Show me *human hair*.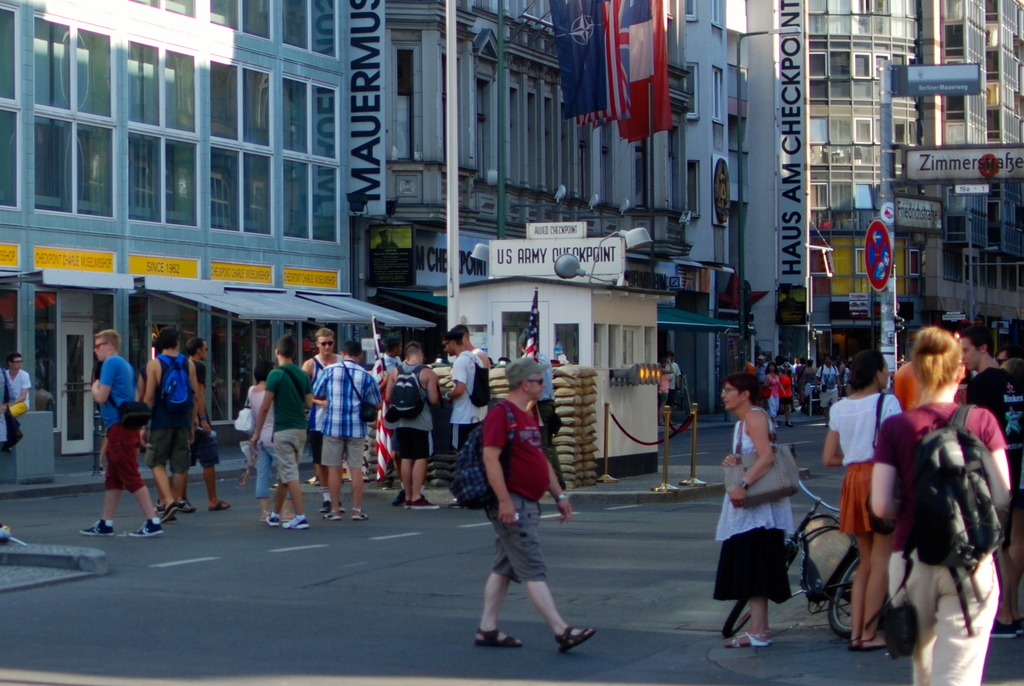
*human hair* is here: x1=849, y1=348, x2=884, y2=389.
